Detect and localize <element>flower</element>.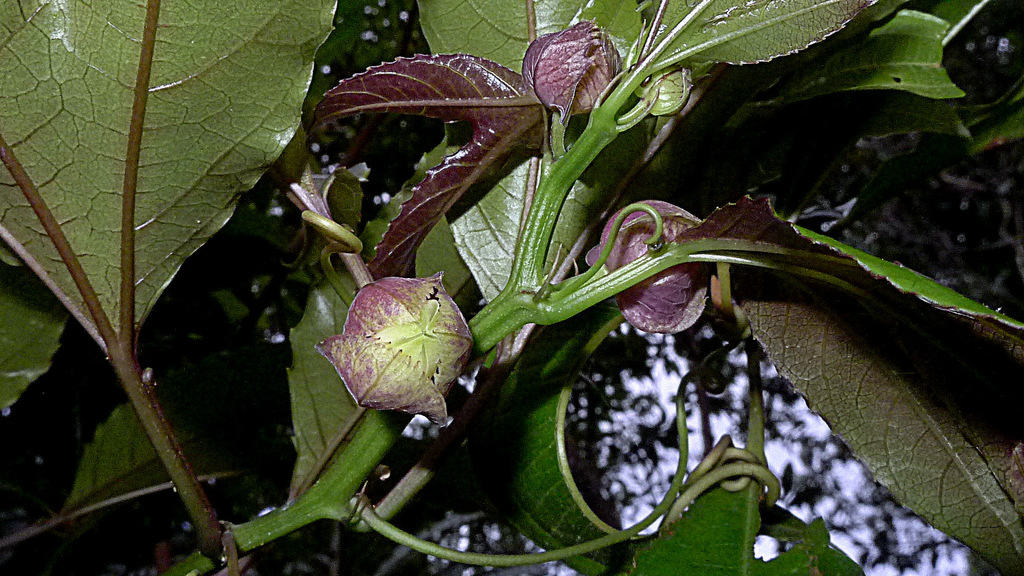
Localized at (left=631, top=67, right=697, bottom=117).
